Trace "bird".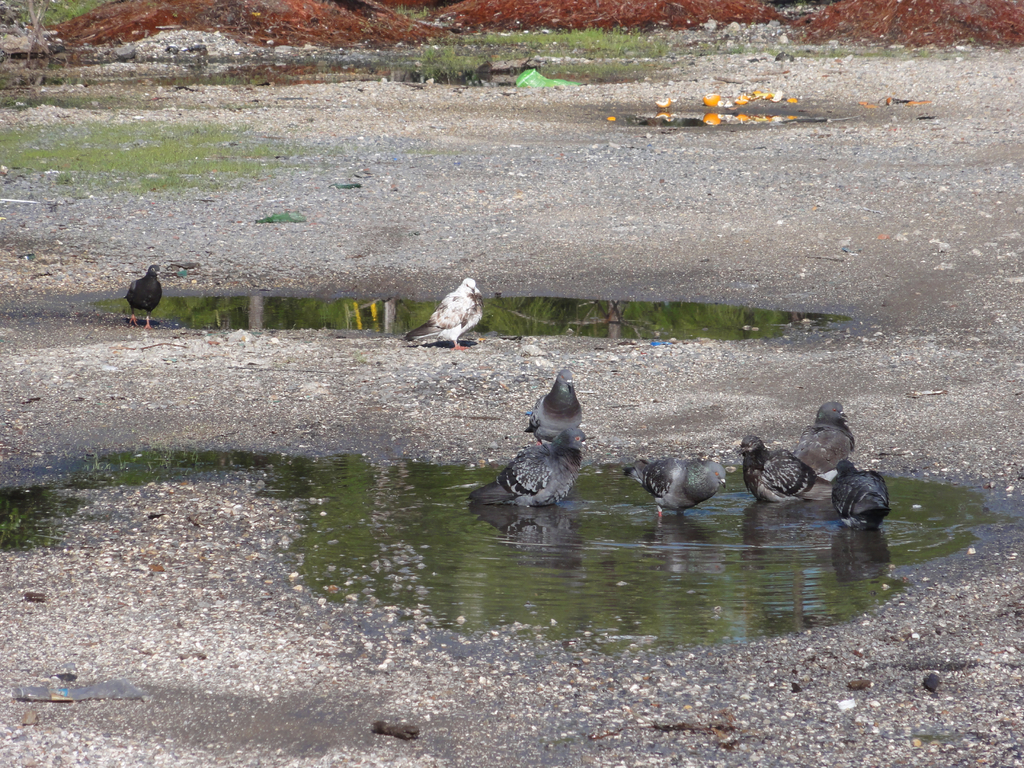
Traced to 393/271/495/352.
